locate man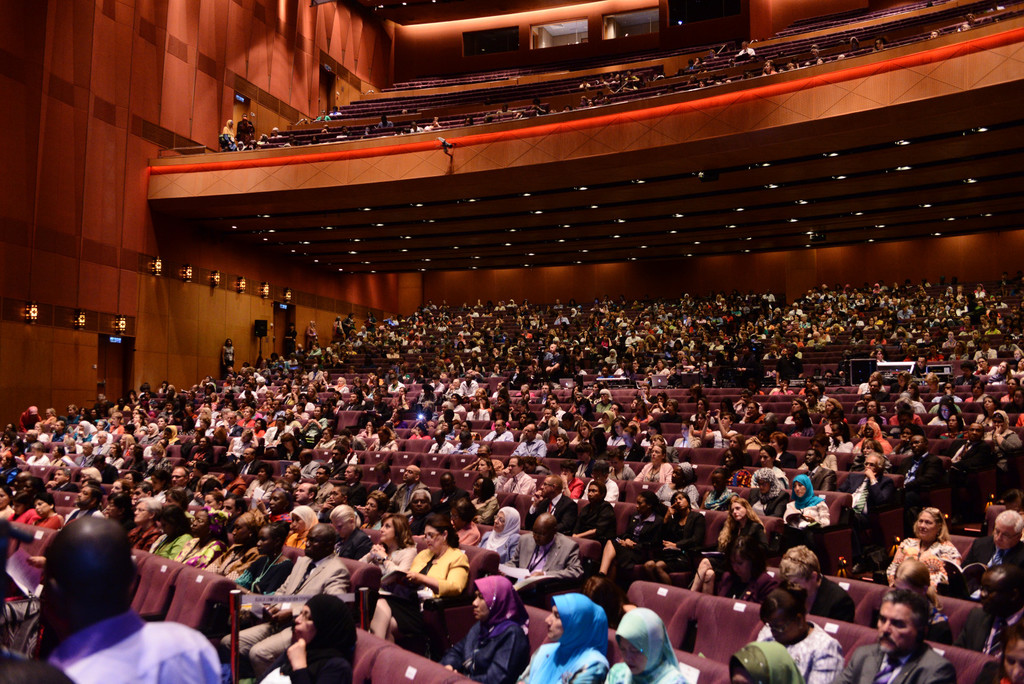
crop(339, 427, 365, 450)
